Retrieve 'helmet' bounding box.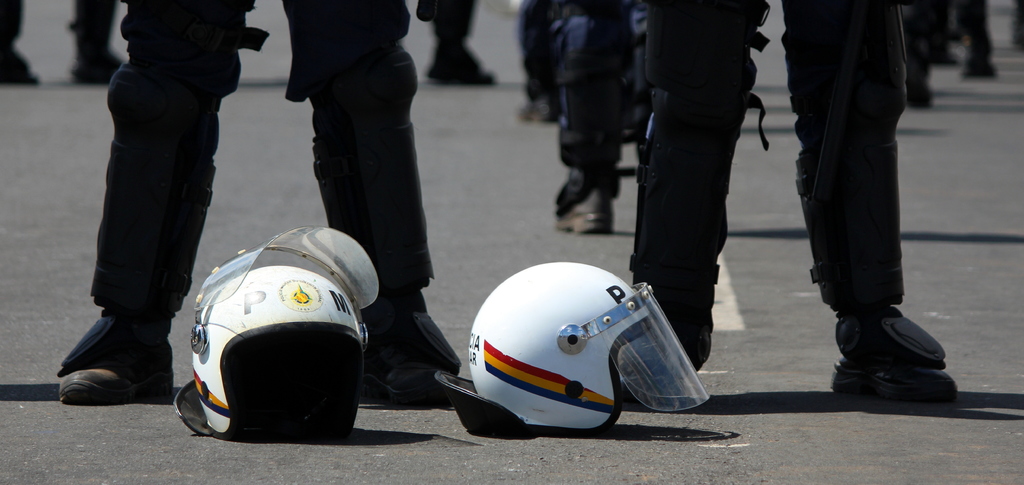
Bounding box: bbox=[173, 222, 377, 437].
